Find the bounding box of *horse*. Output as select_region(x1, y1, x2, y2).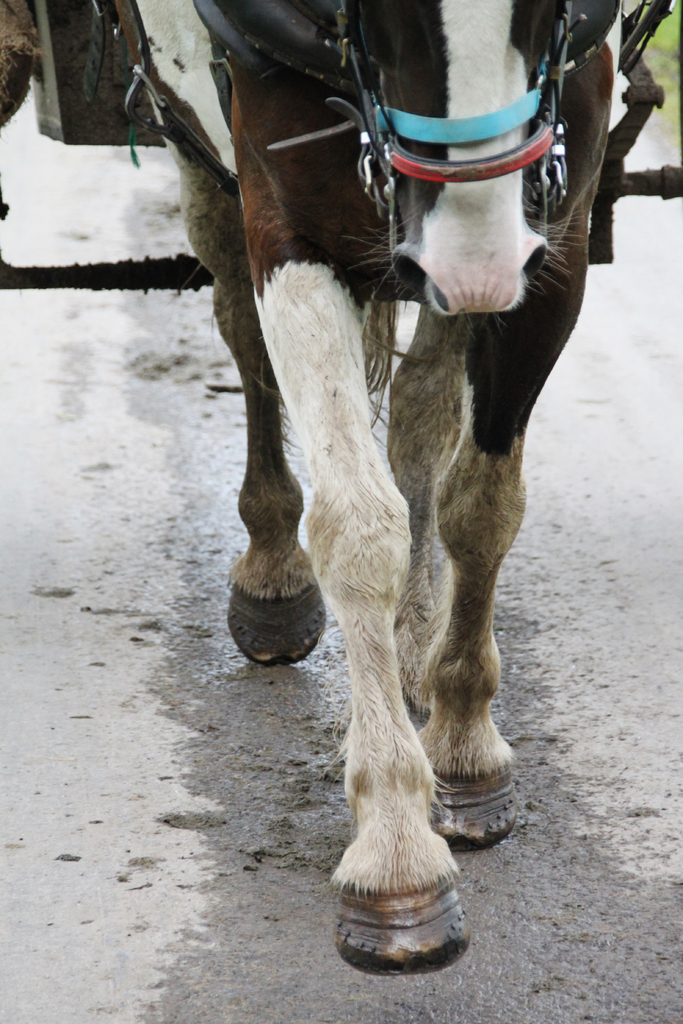
select_region(88, 0, 661, 974).
